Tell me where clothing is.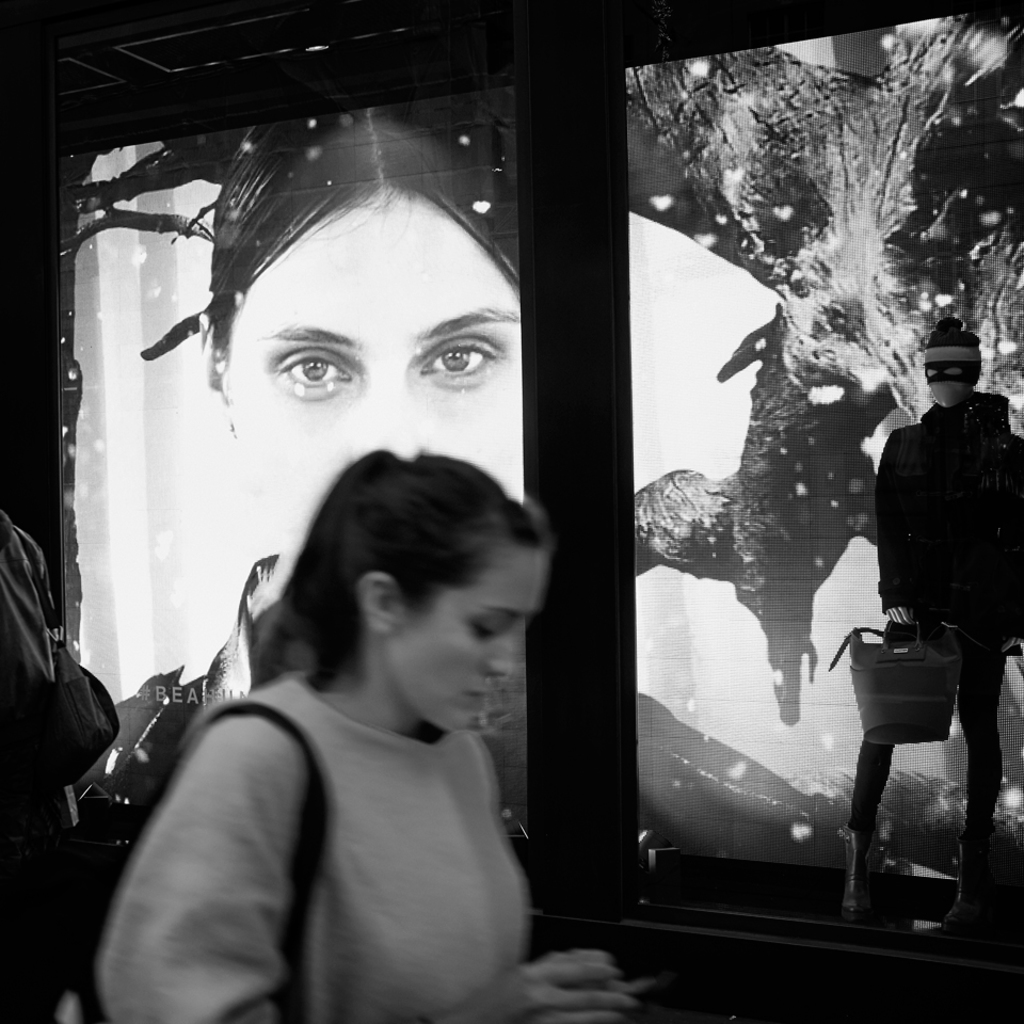
clothing is at bbox=(852, 389, 1023, 855).
